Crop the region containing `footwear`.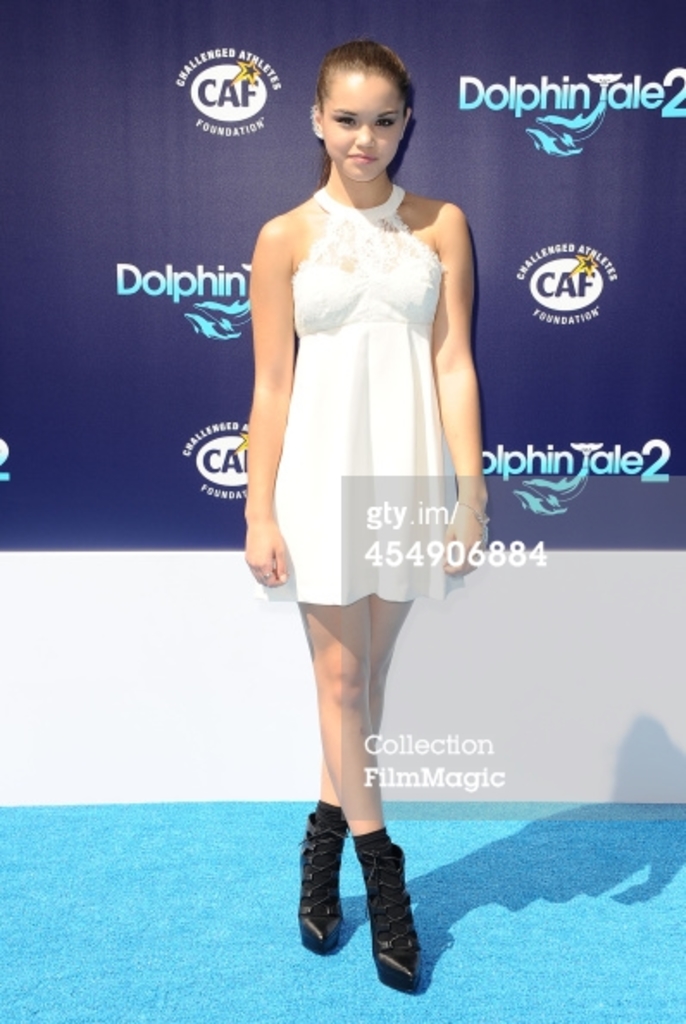
Crop region: select_region(293, 807, 352, 955).
